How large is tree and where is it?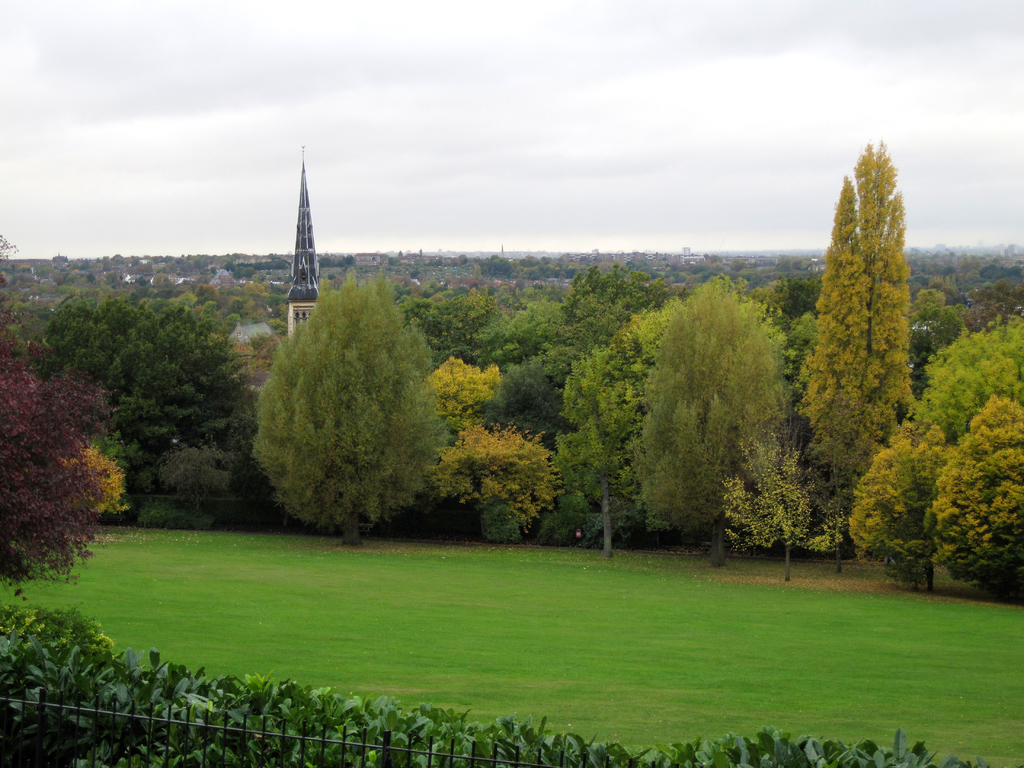
Bounding box: 403 263 427 282.
